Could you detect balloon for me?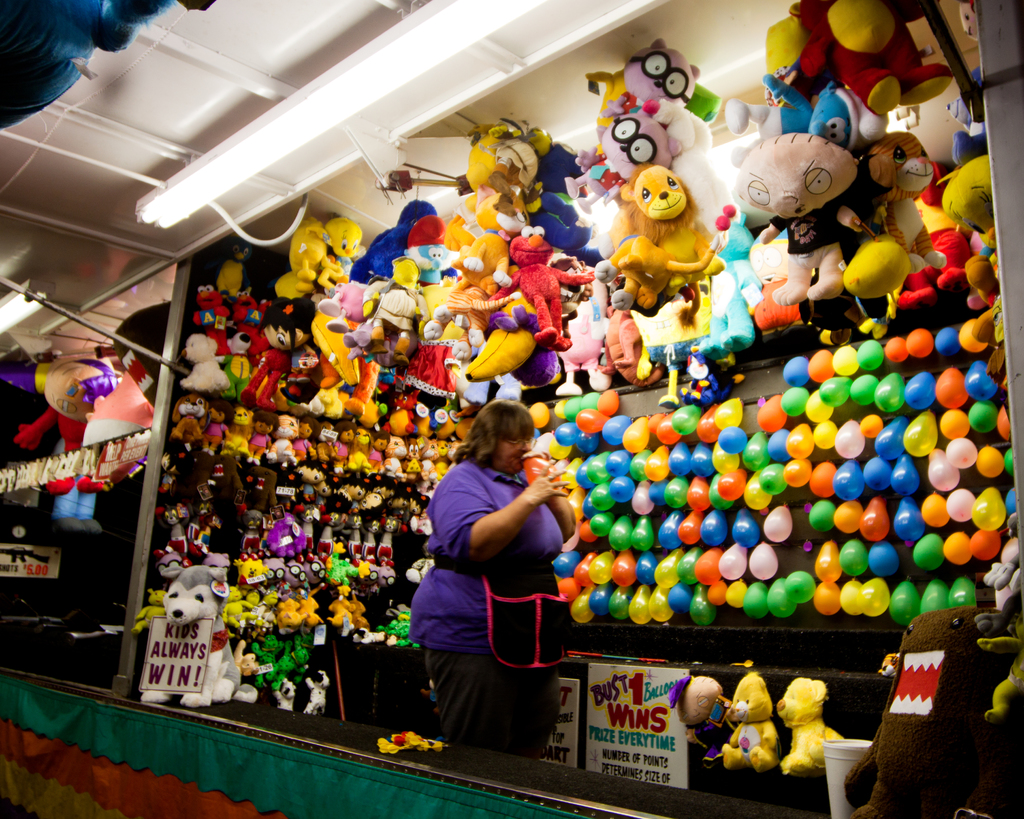
Detection result: <bbox>746, 473, 772, 510</bbox>.
